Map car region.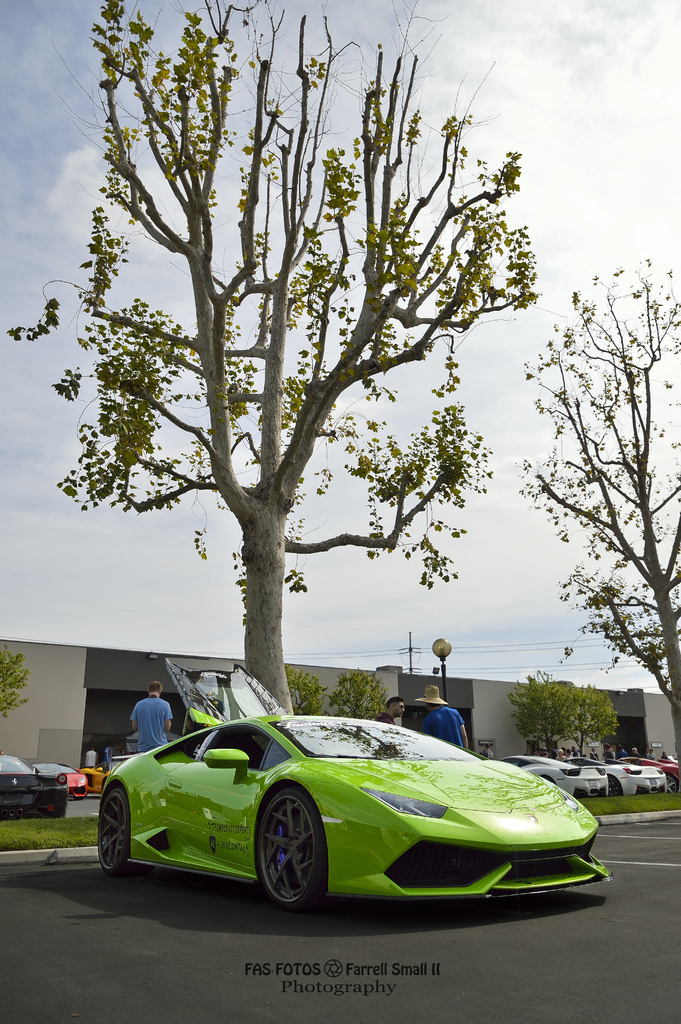
Mapped to select_region(0, 760, 72, 817).
